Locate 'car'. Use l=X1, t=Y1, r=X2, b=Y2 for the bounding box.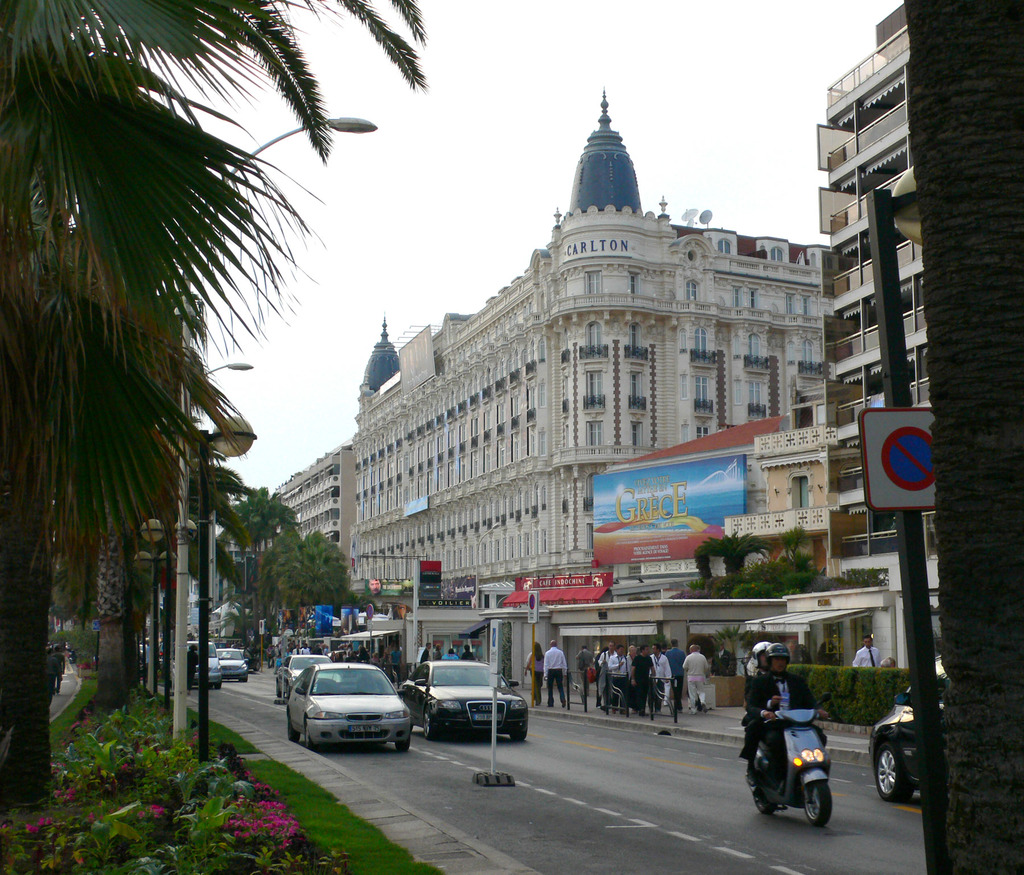
l=218, t=646, r=250, b=682.
